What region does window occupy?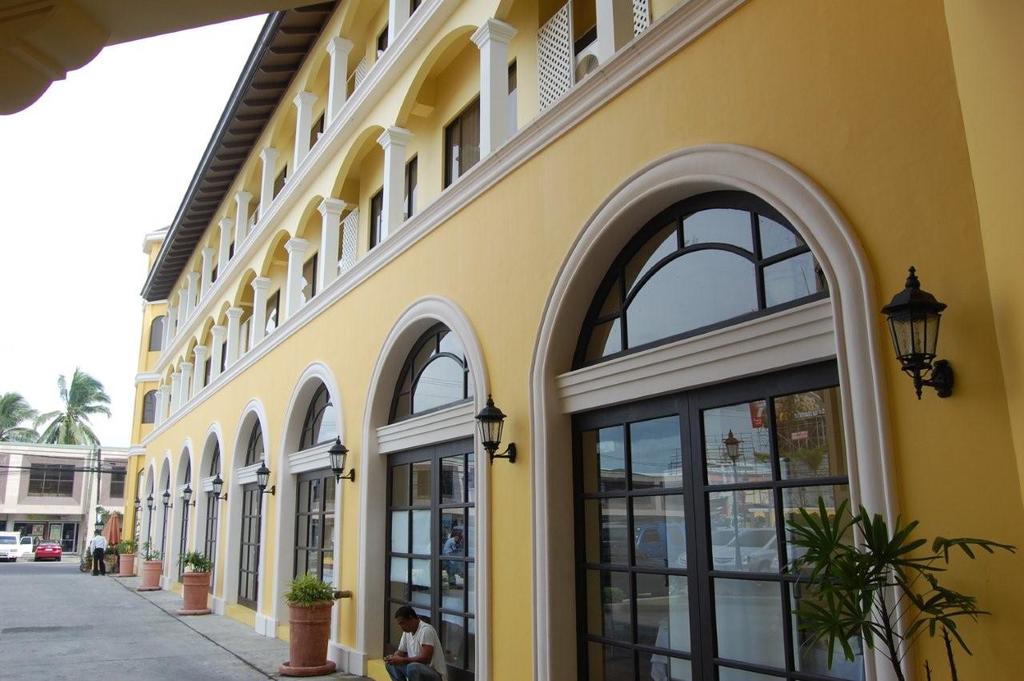
bbox(382, 324, 470, 680).
